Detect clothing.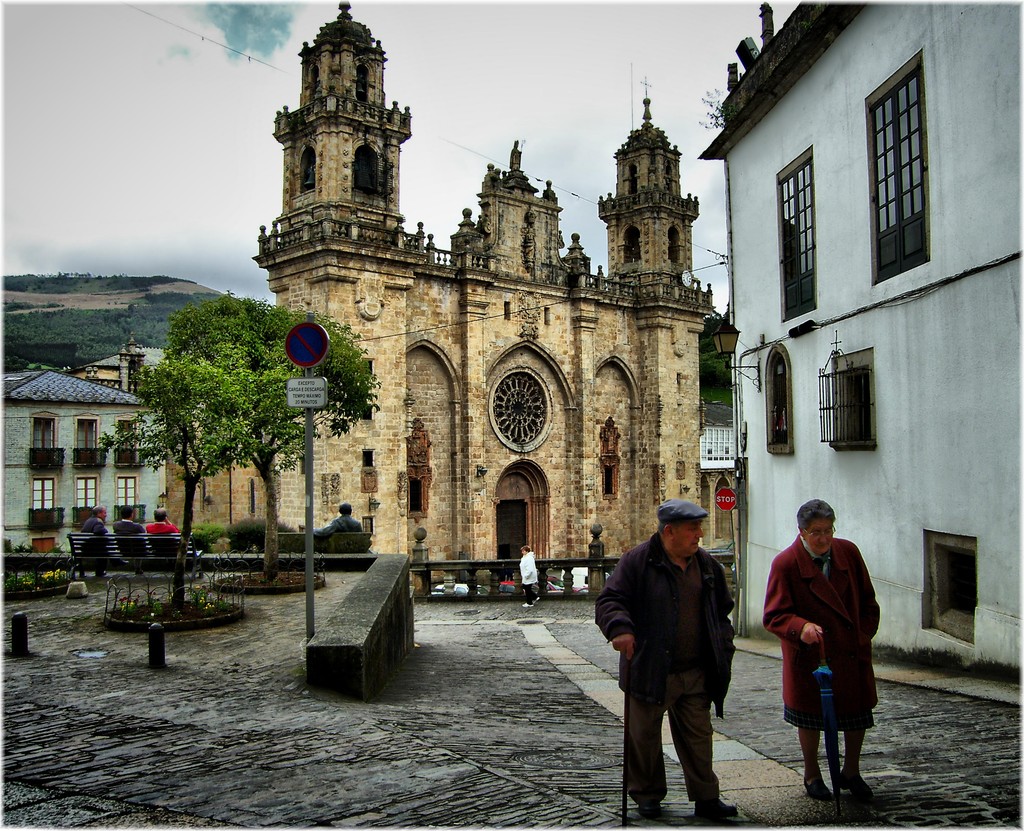
Detected at (left=80, top=513, right=115, bottom=557).
